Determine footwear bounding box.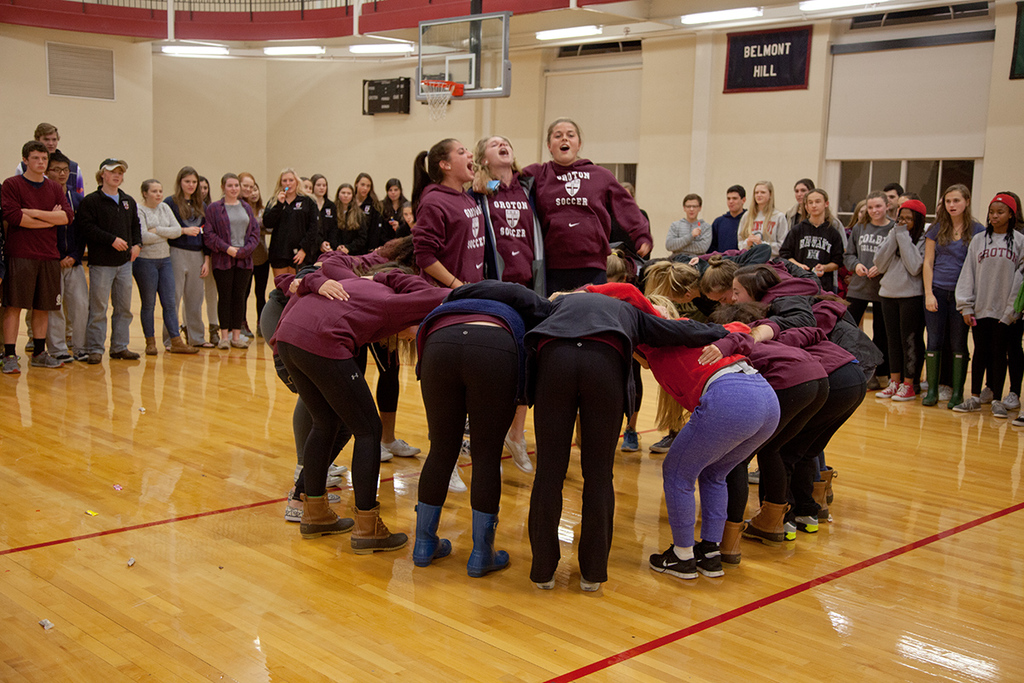
Determined: box=[808, 470, 831, 521].
